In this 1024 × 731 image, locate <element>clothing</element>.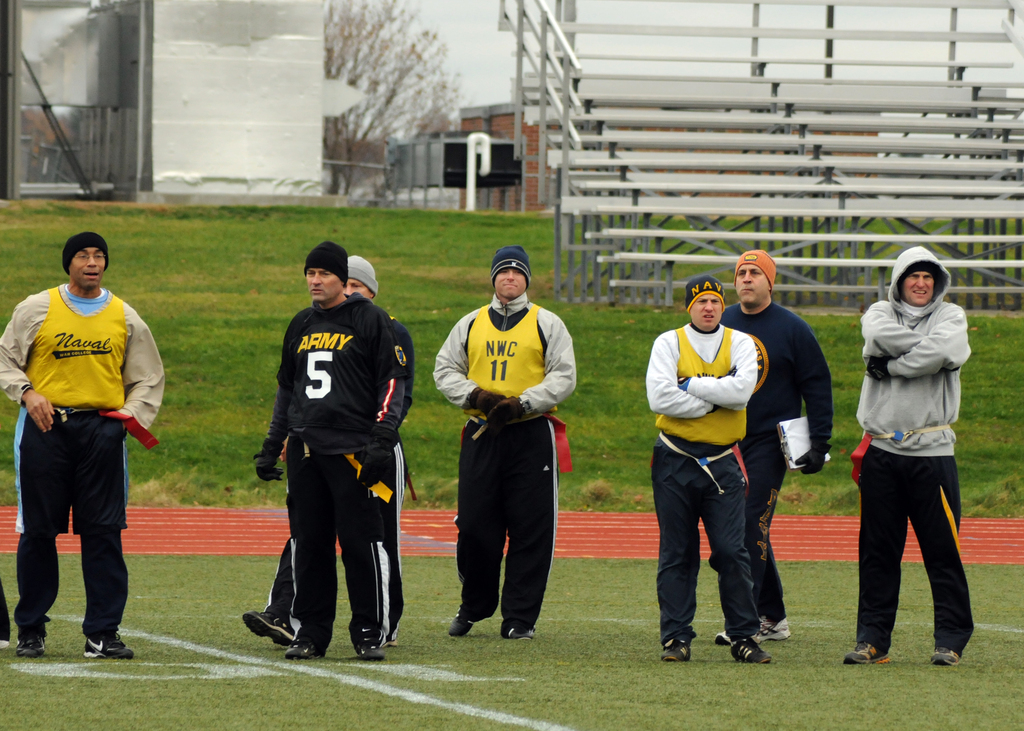
Bounding box: Rect(428, 303, 576, 625).
